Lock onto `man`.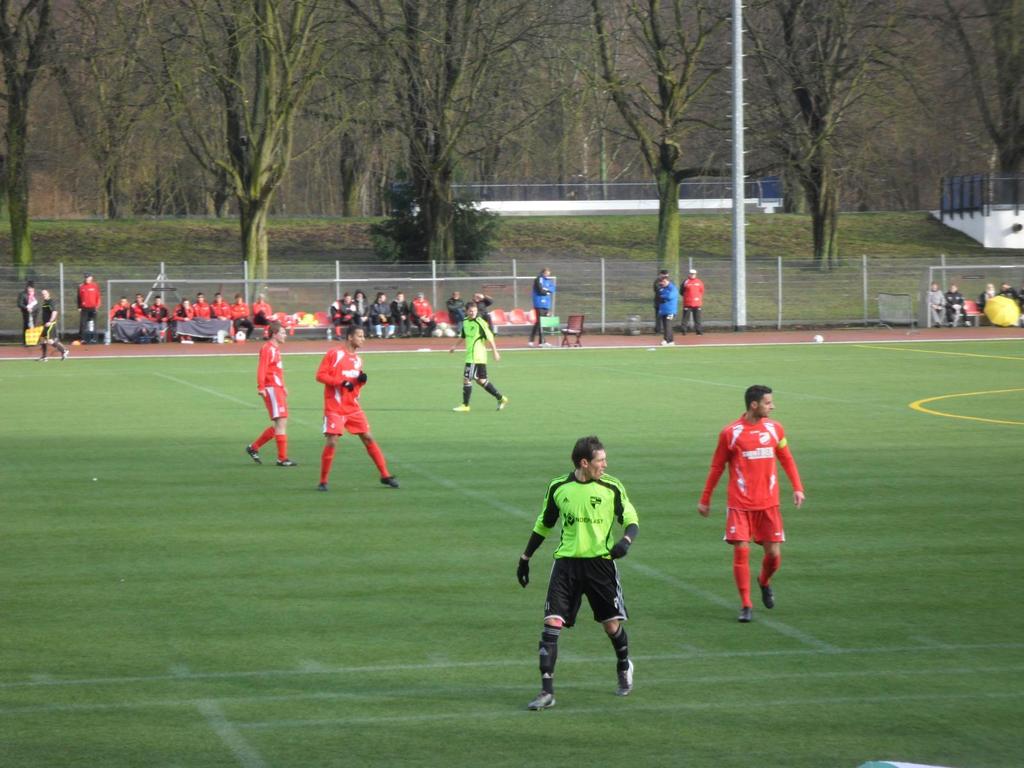
Locked: BBox(523, 265, 554, 351).
